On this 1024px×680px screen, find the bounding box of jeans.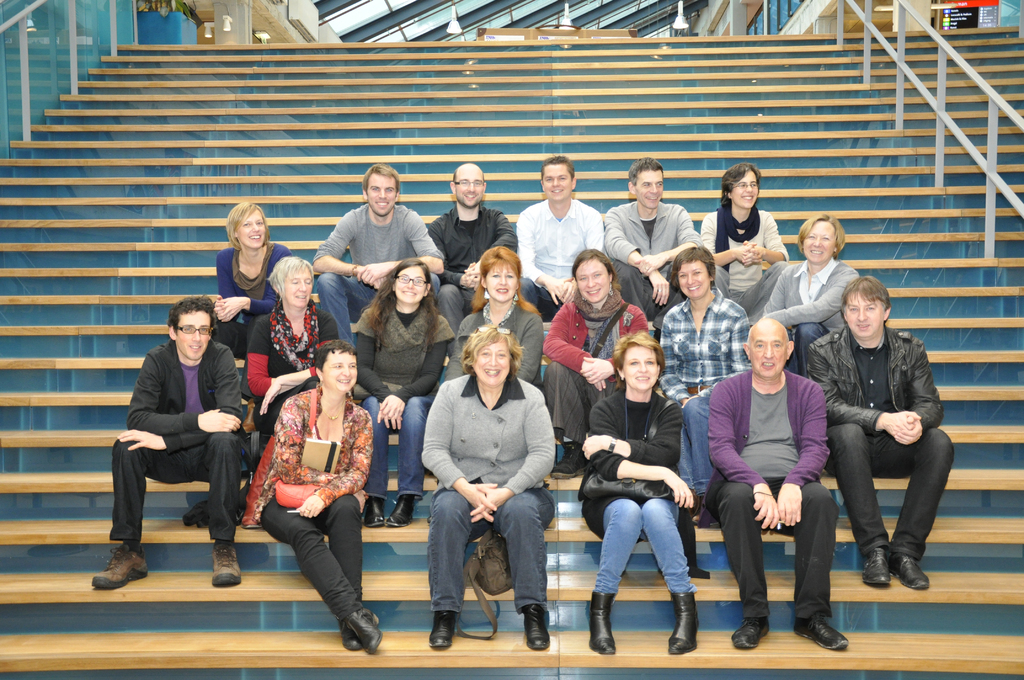
Bounding box: locate(432, 508, 559, 646).
